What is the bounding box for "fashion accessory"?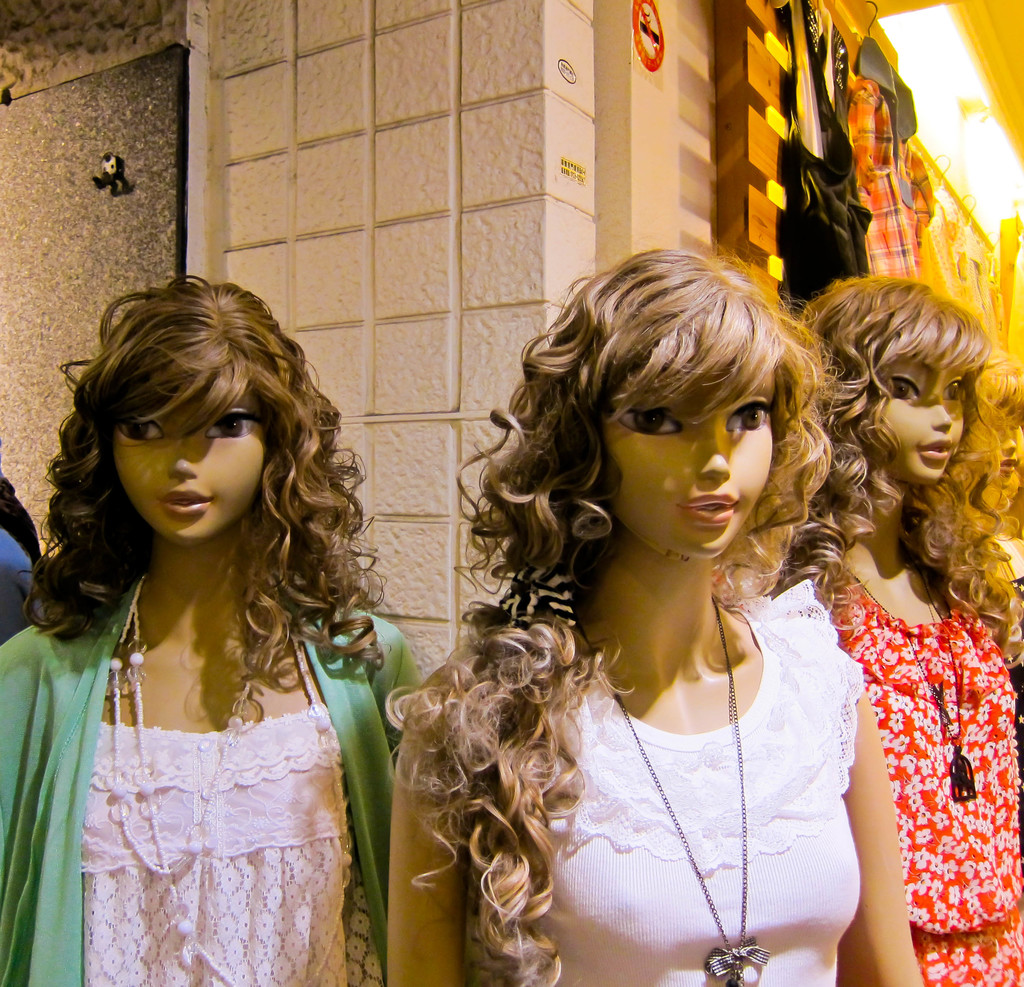
[left=578, top=591, right=769, bottom=986].
